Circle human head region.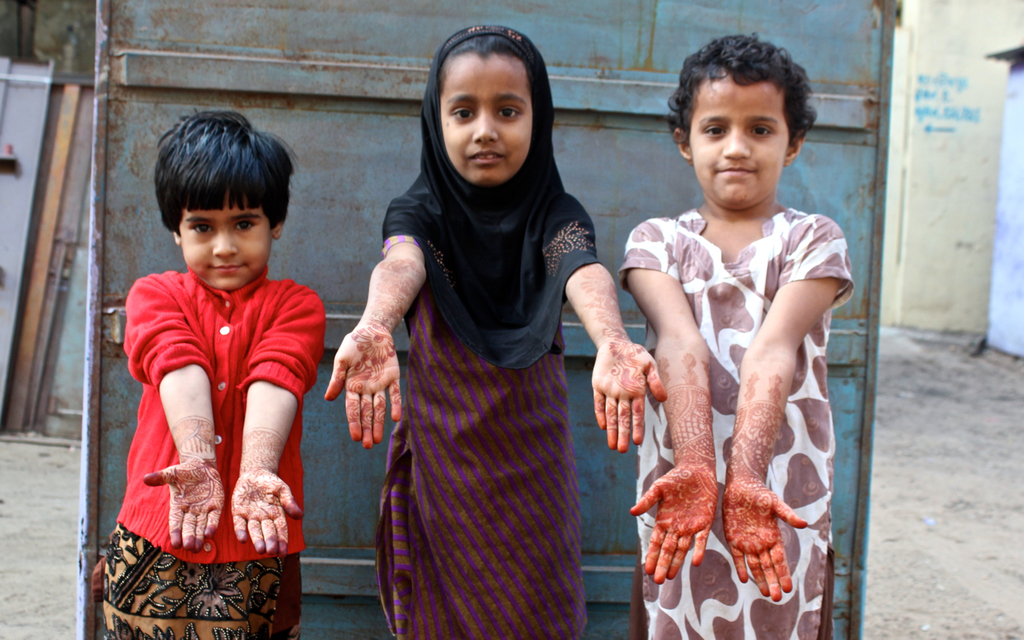
Region: rect(666, 29, 819, 213).
